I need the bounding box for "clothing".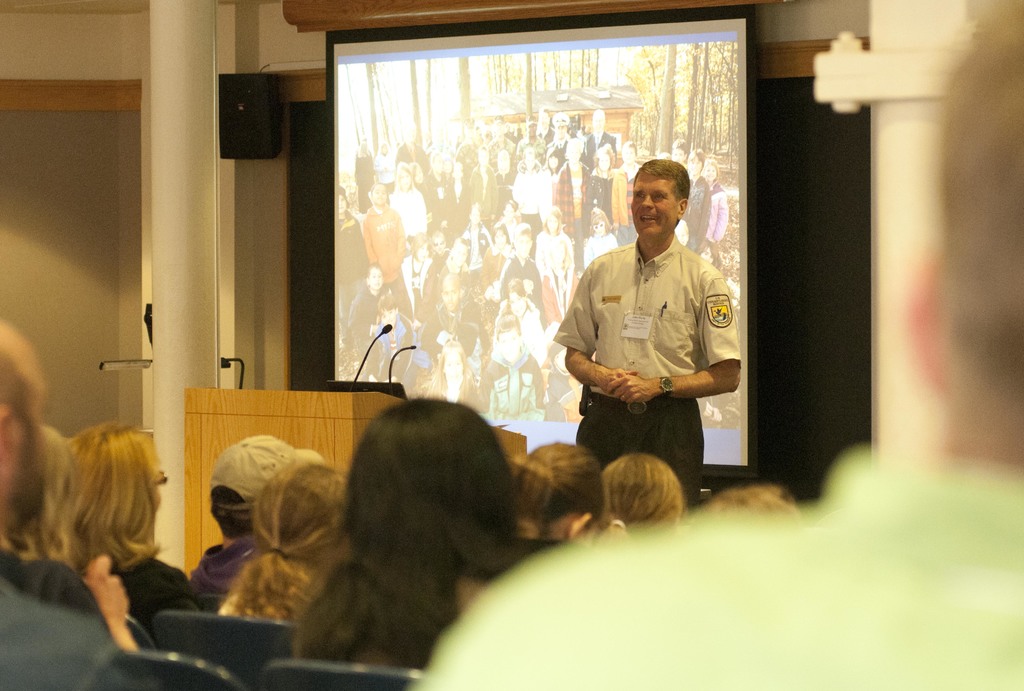
Here it is: 547:156:583:237.
